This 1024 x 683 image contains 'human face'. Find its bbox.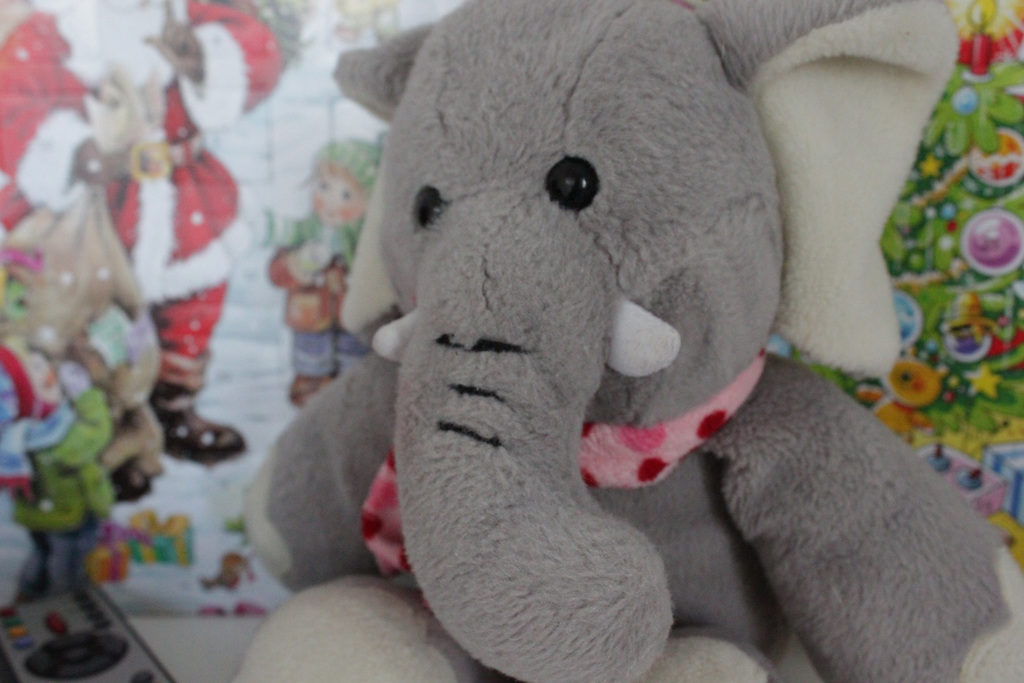
left=309, top=169, right=365, bottom=225.
